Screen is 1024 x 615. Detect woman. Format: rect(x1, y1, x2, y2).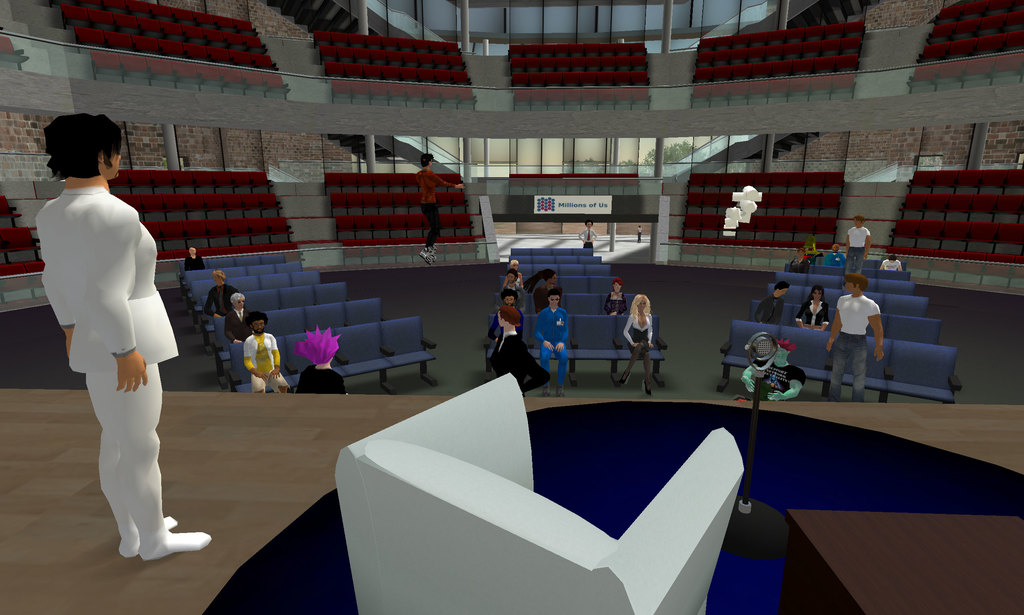
rect(792, 289, 828, 331).
